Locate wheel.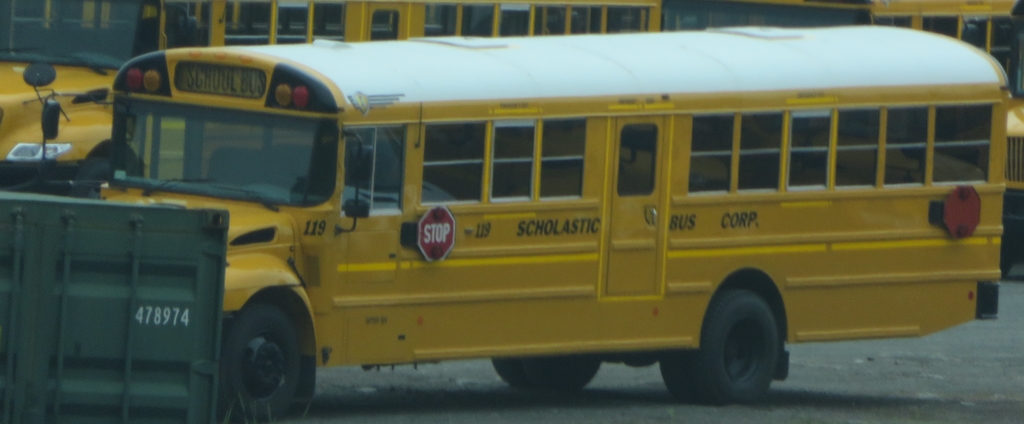
Bounding box: [492,354,518,385].
